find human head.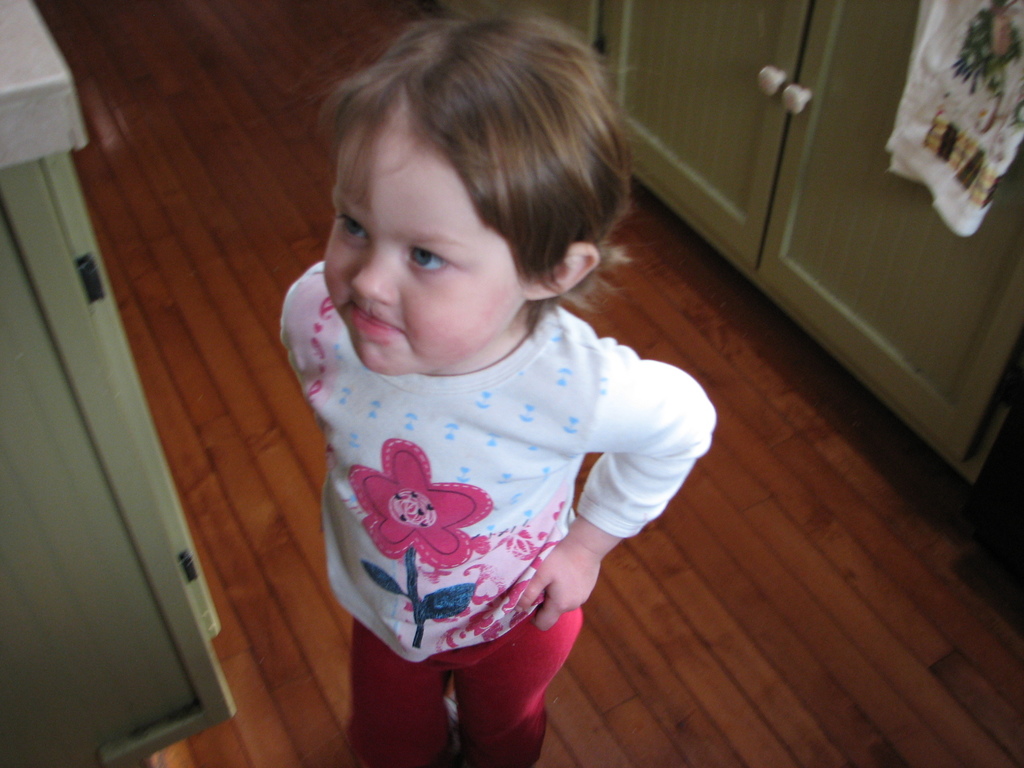
box=[291, 19, 627, 388].
